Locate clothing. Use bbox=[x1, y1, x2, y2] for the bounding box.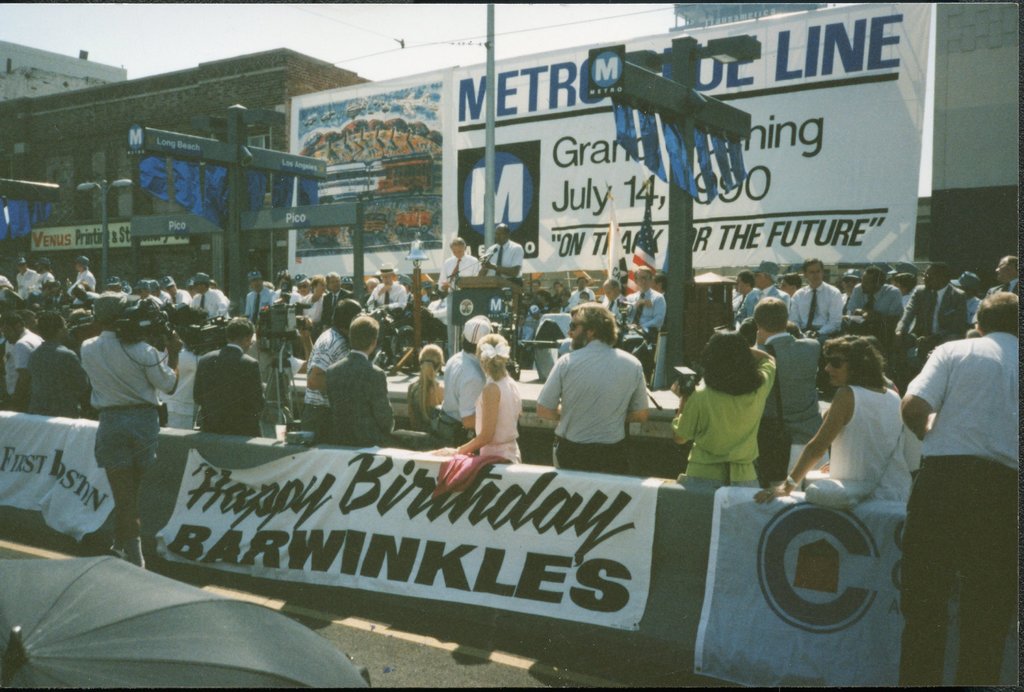
bbox=[481, 238, 524, 277].
